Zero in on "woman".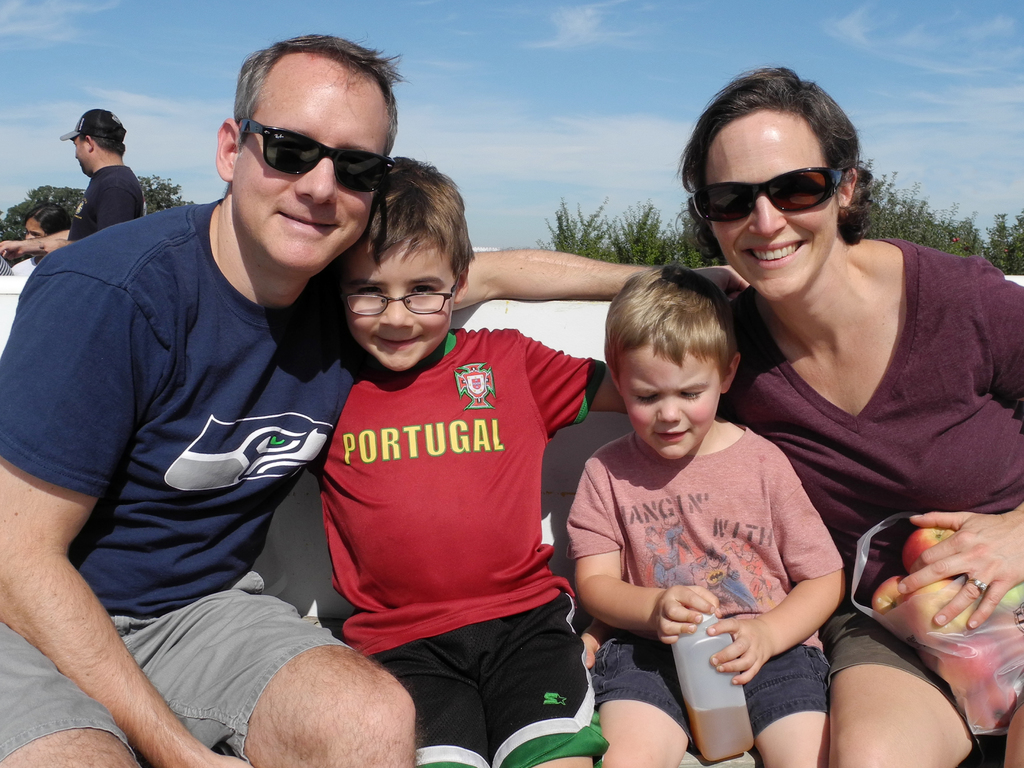
Zeroed in: {"left": 12, "top": 202, "right": 72, "bottom": 282}.
